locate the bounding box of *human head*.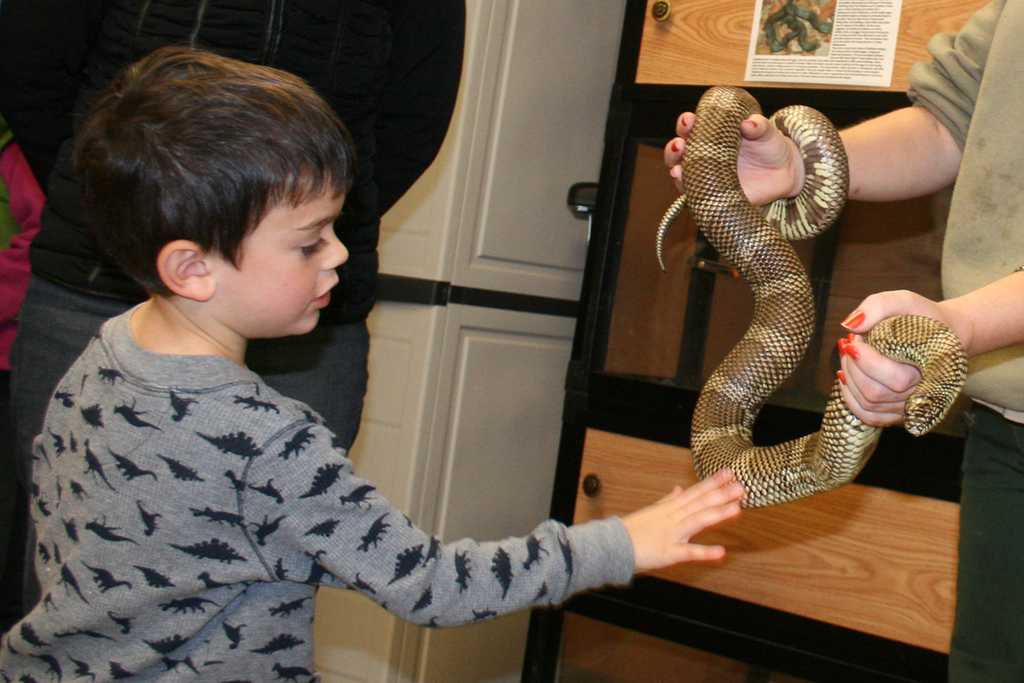
Bounding box: l=73, t=50, r=366, b=366.
